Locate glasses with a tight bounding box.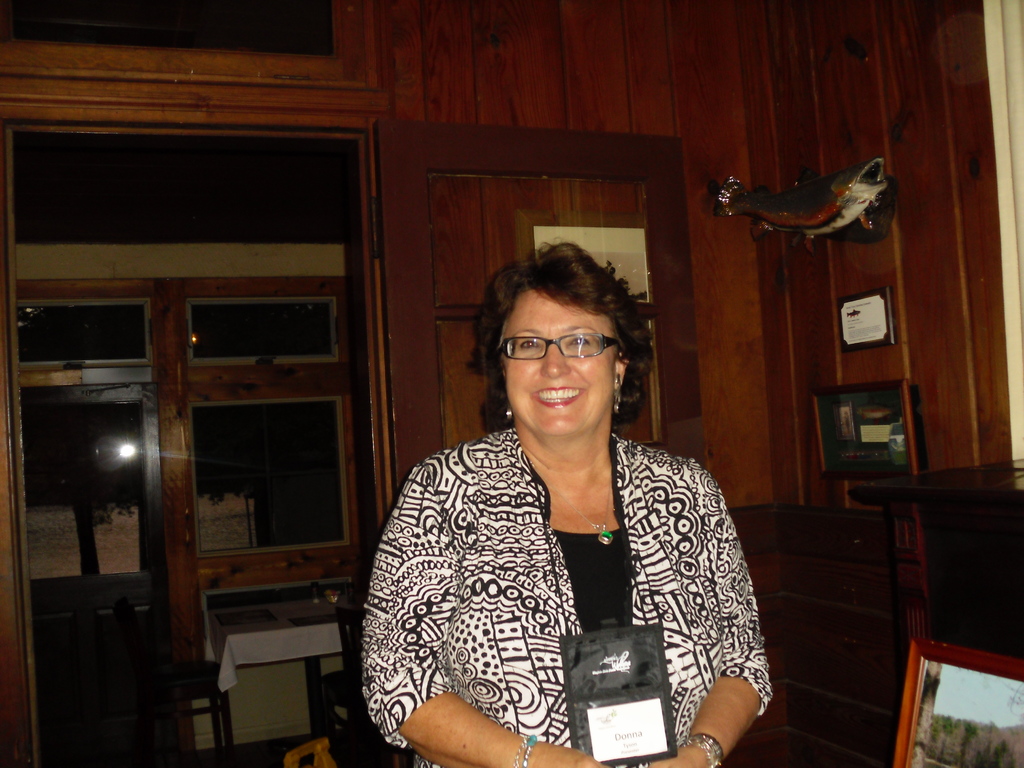
492/329/632/382.
